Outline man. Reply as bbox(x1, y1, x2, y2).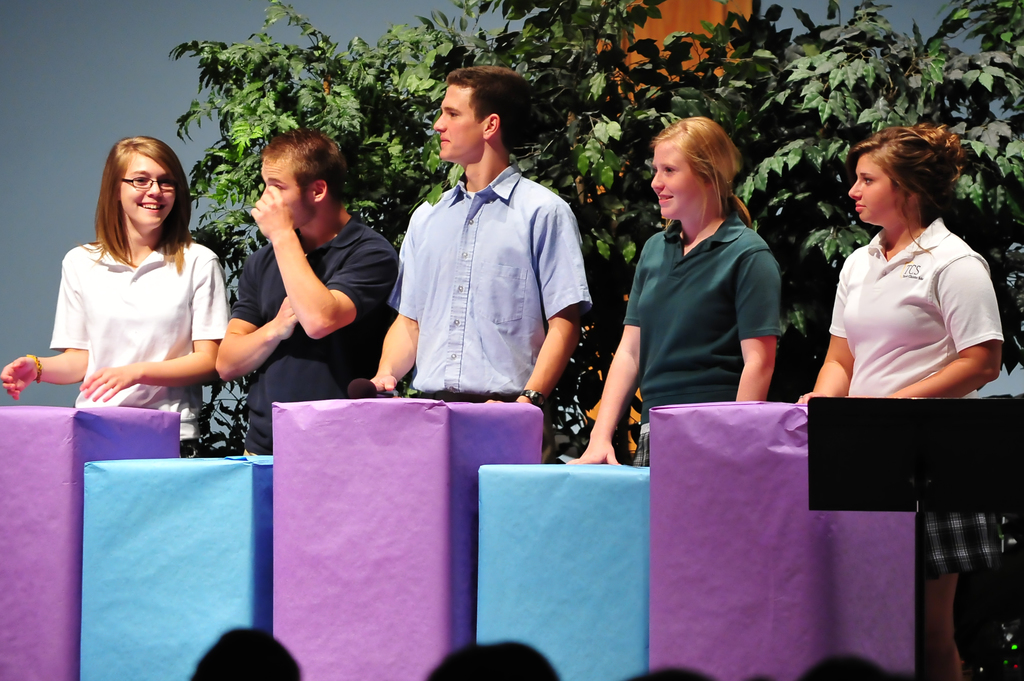
bbox(211, 124, 404, 460).
